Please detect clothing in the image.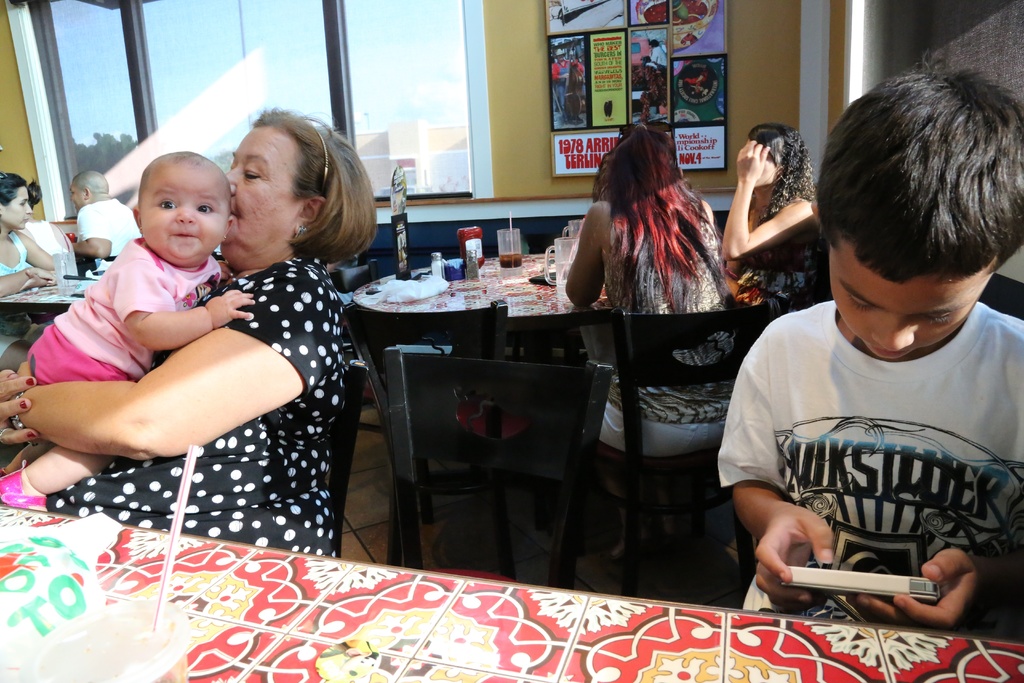
[5,211,76,272].
